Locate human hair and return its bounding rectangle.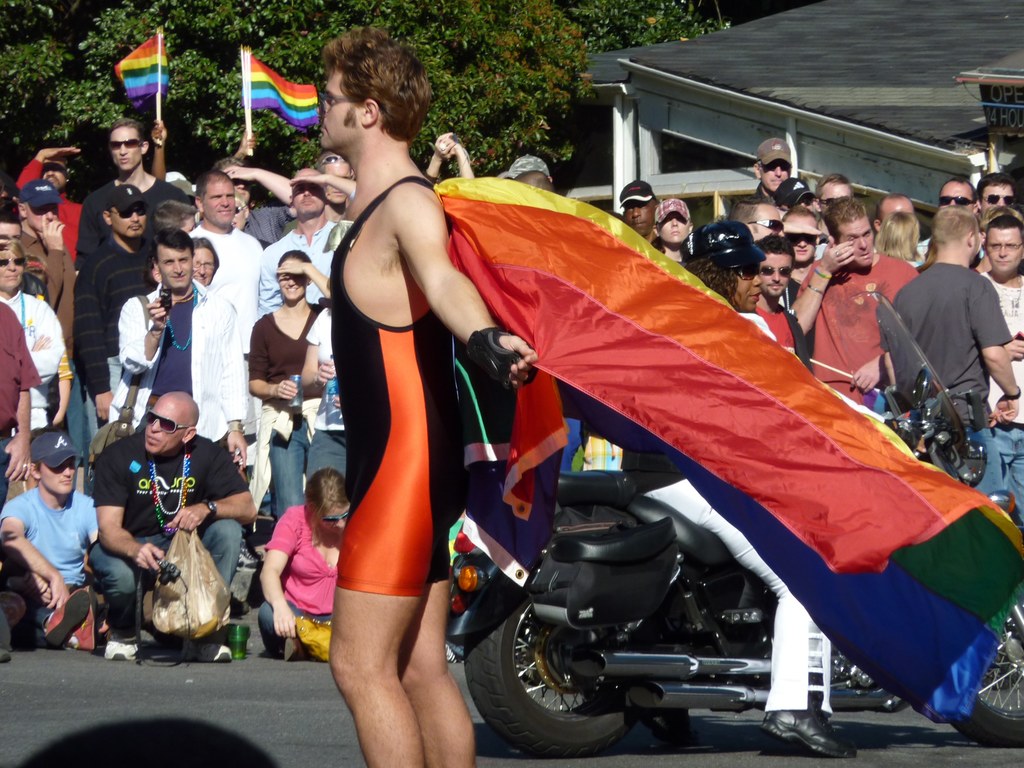
box(189, 229, 216, 254).
